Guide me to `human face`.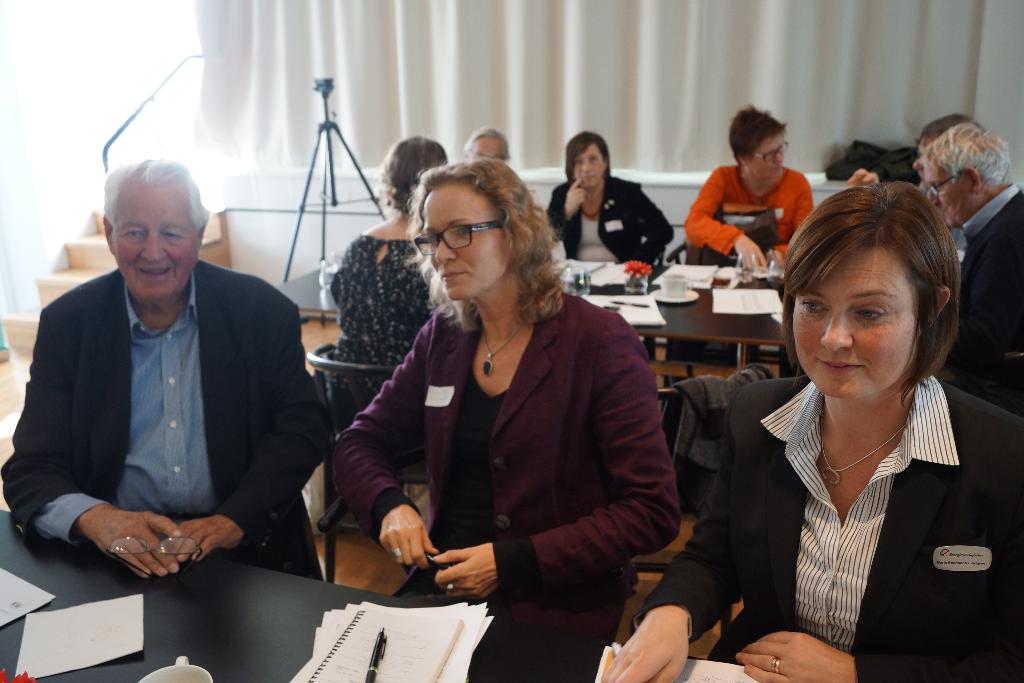
Guidance: crop(749, 131, 785, 185).
